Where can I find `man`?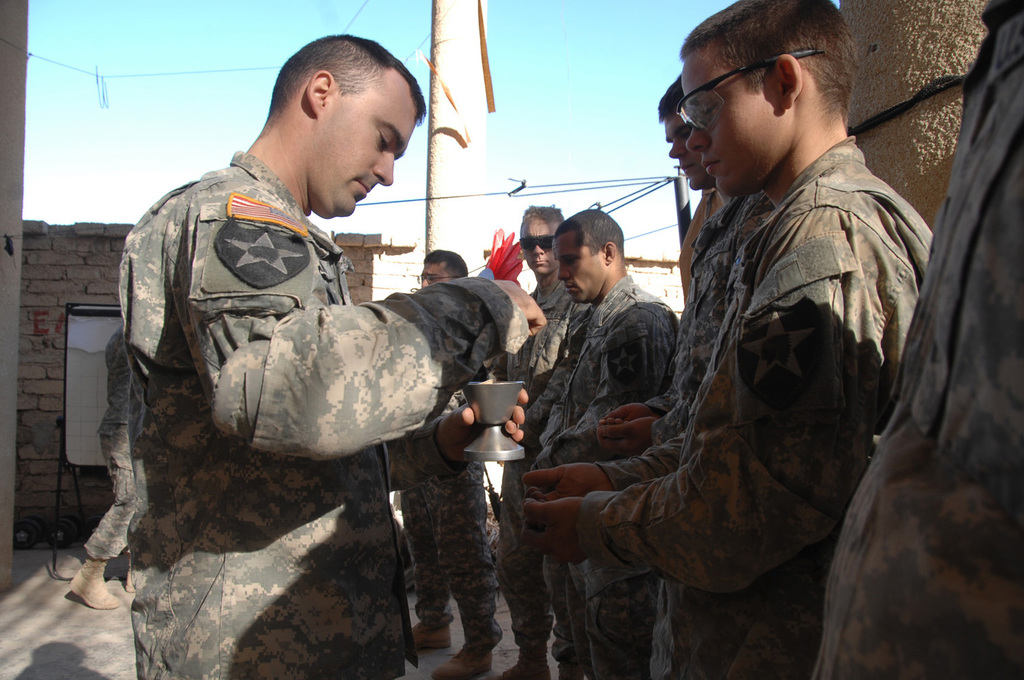
You can find it at (left=592, top=74, right=778, bottom=679).
